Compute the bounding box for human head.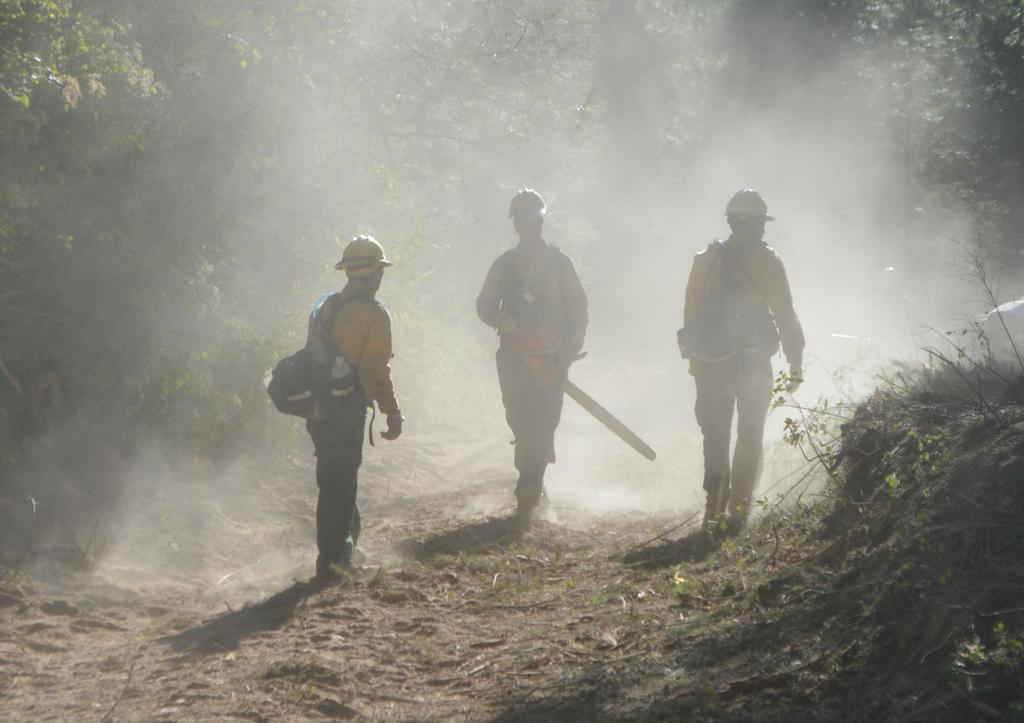
x1=341 y1=240 x2=383 y2=295.
